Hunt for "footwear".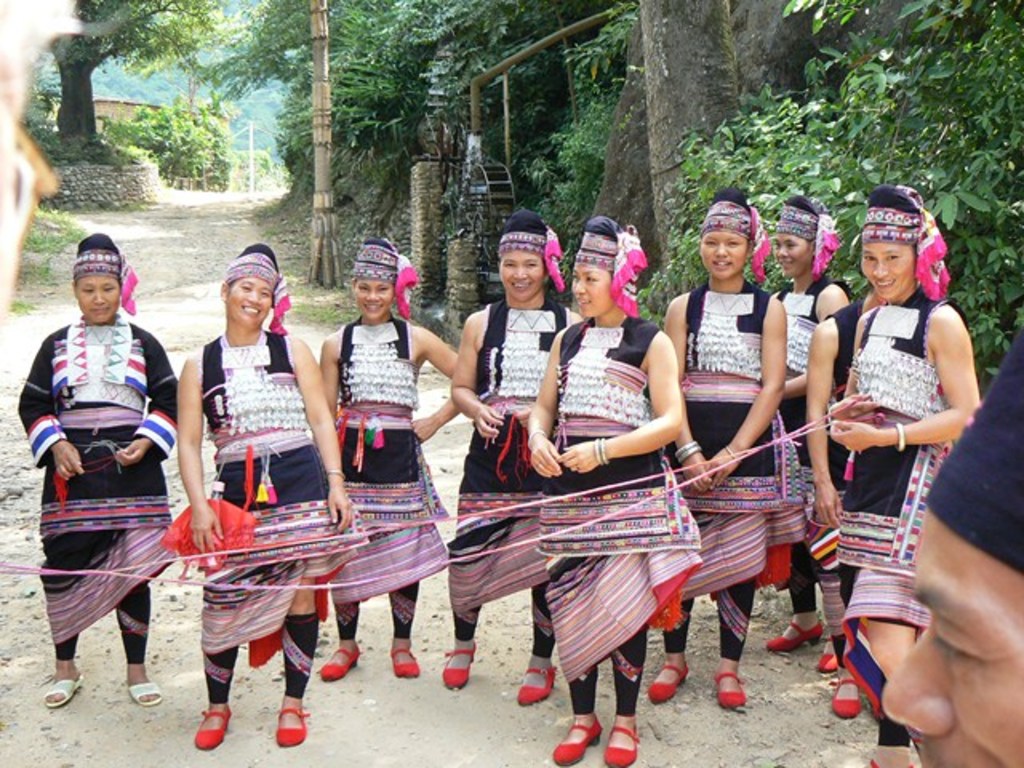
Hunted down at [left=645, top=662, right=686, bottom=702].
